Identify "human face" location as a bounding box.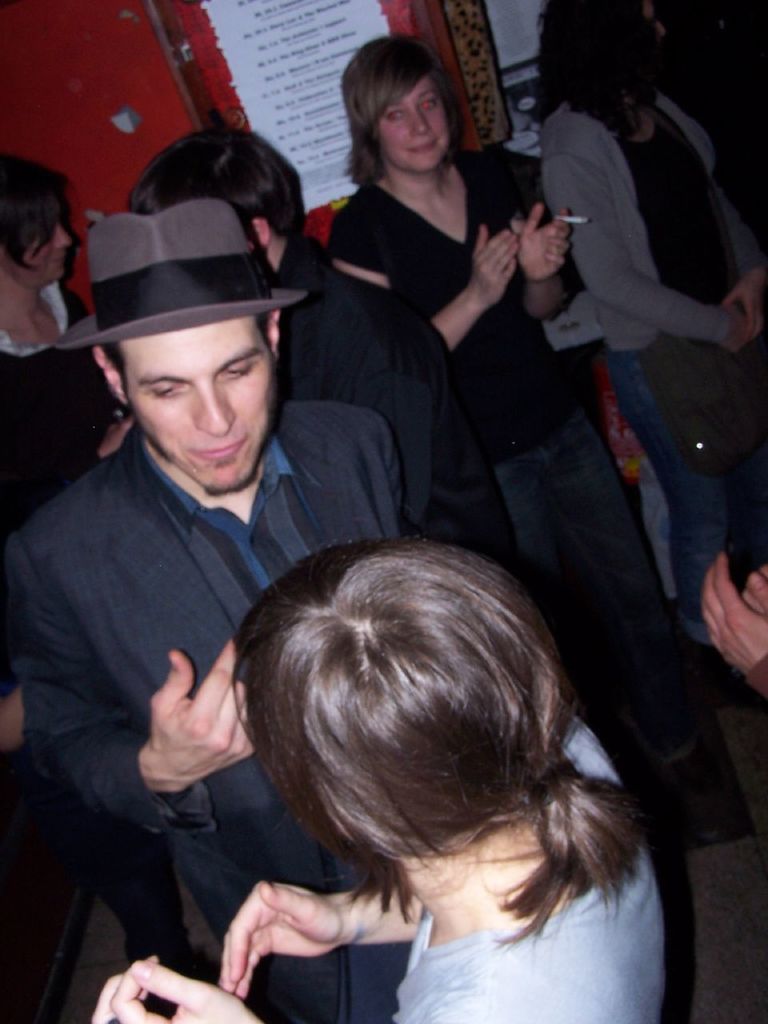
(left=640, top=0, right=658, bottom=70).
